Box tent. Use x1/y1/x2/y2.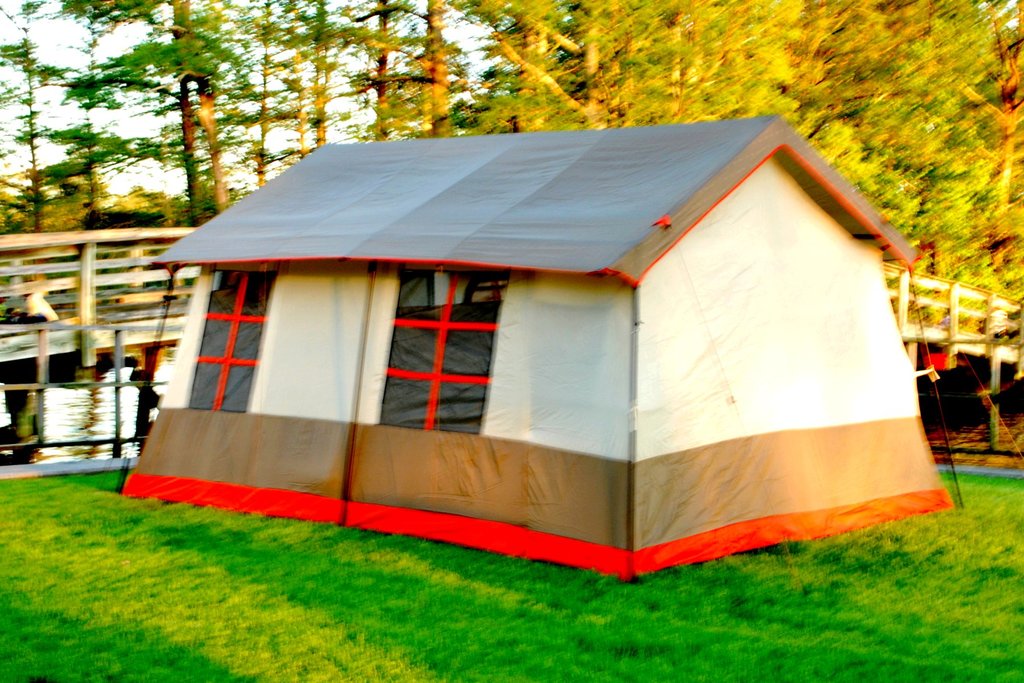
97/128/968/593.
